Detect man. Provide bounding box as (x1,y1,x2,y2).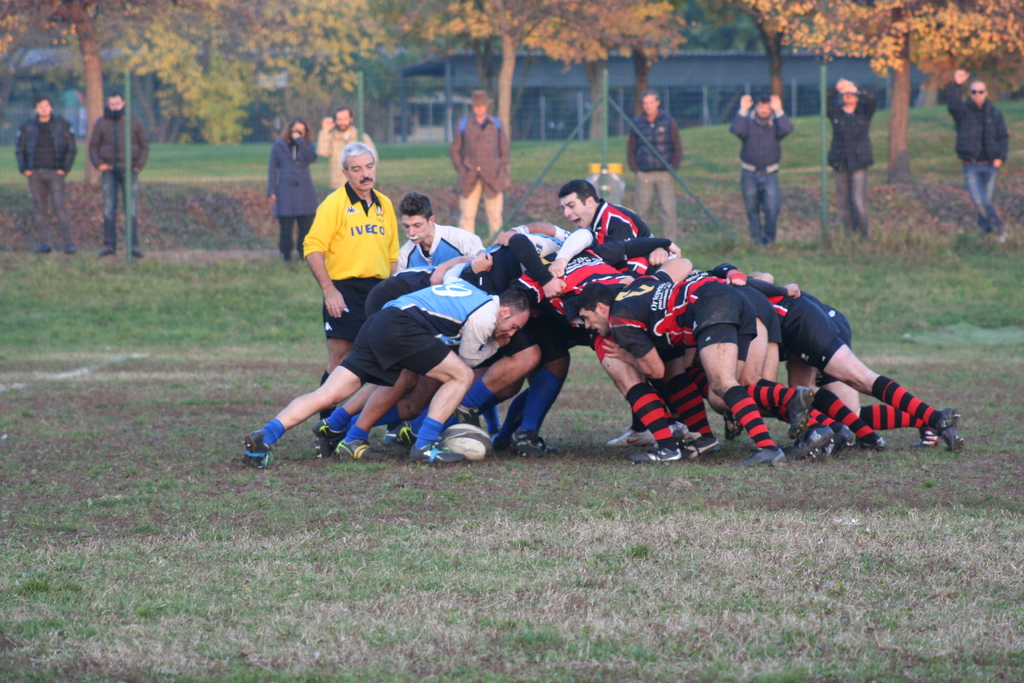
(90,93,151,261).
